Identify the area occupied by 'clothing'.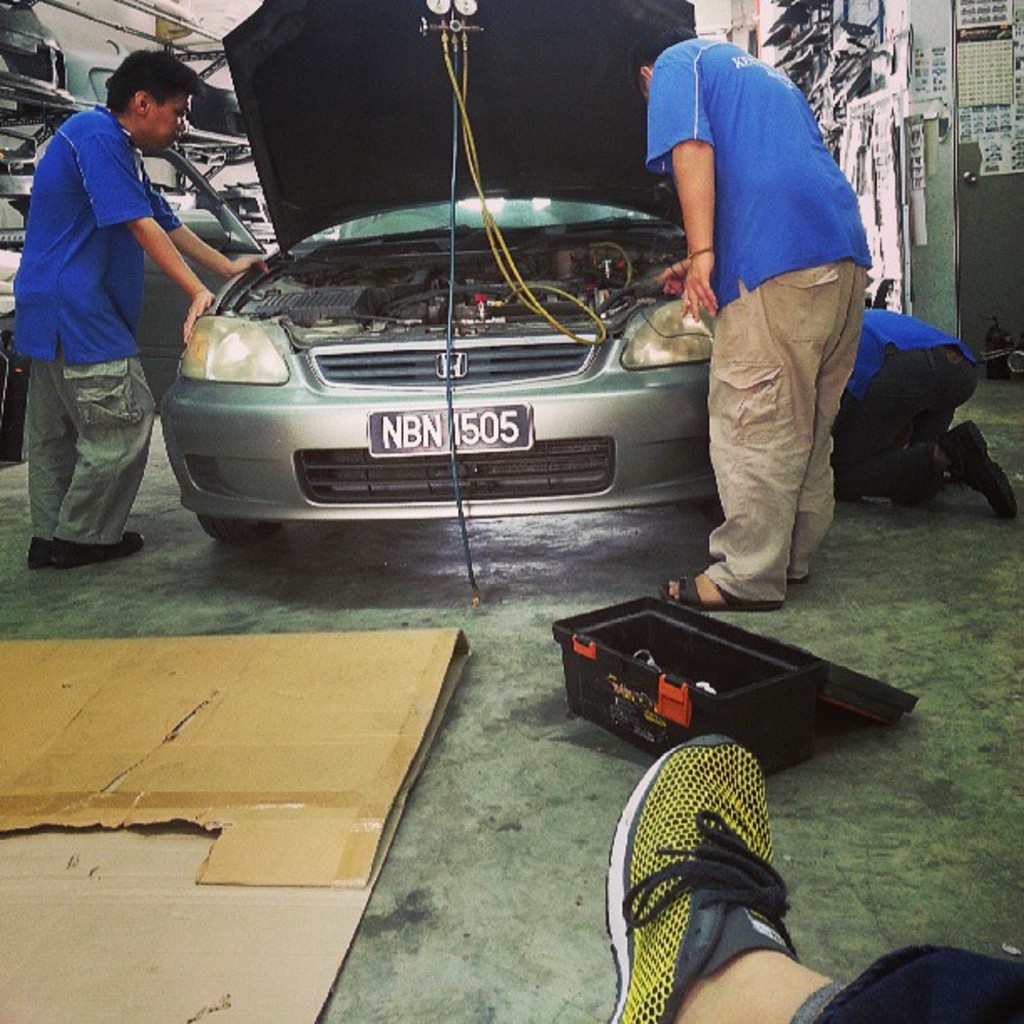
Area: (x1=12, y1=92, x2=189, y2=537).
